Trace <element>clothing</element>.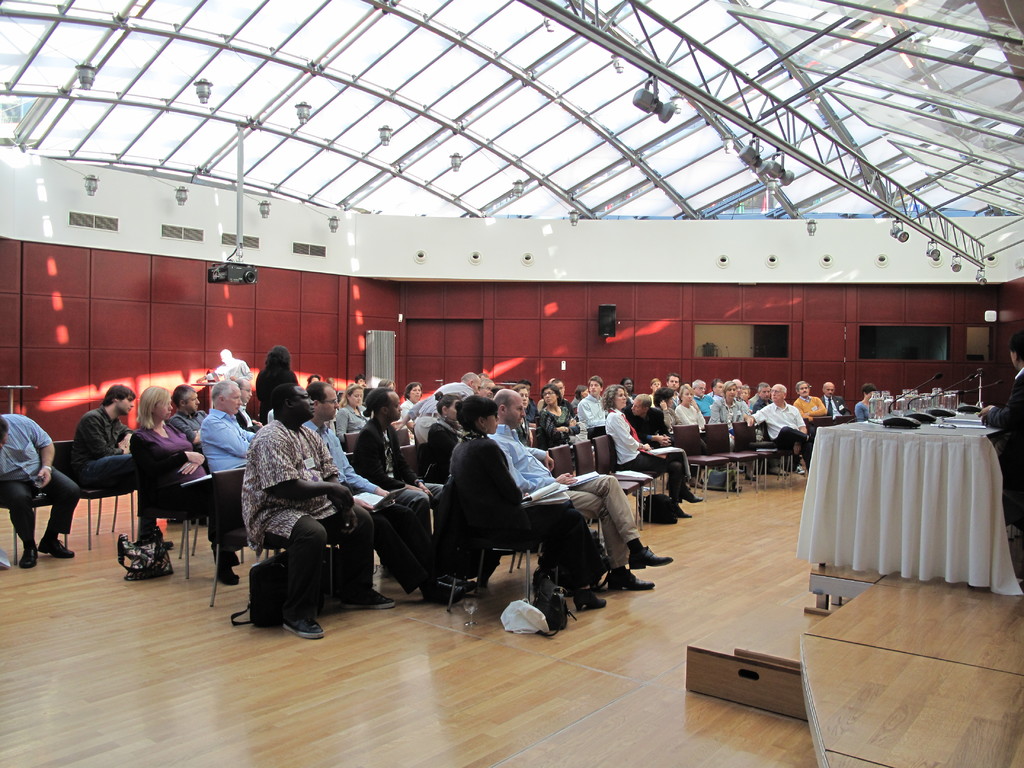
Traced to [193,413,244,529].
